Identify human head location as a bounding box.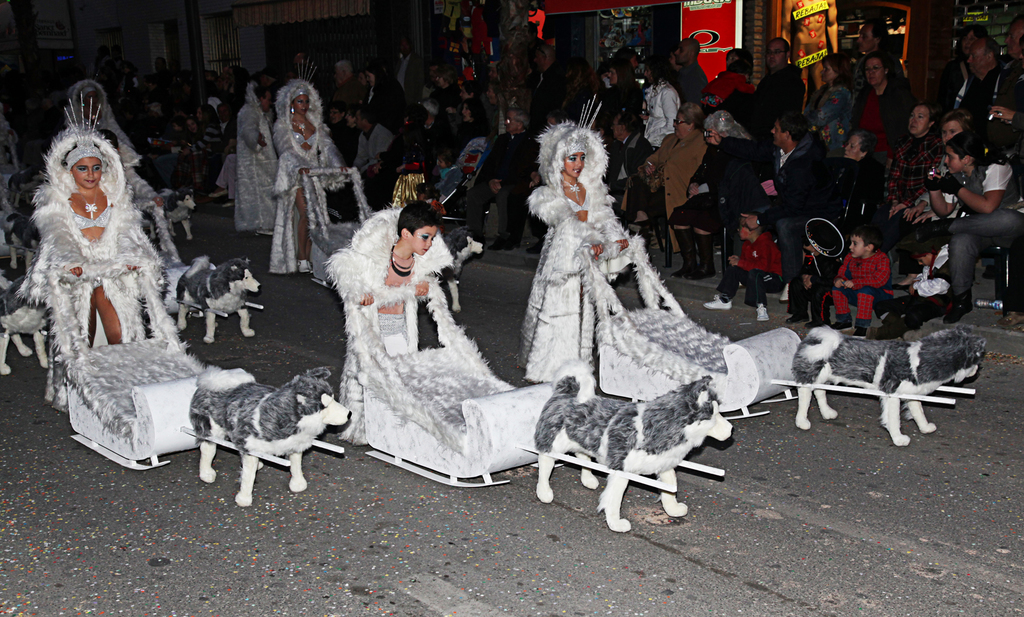
bbox(736, 214, 764, 241).
